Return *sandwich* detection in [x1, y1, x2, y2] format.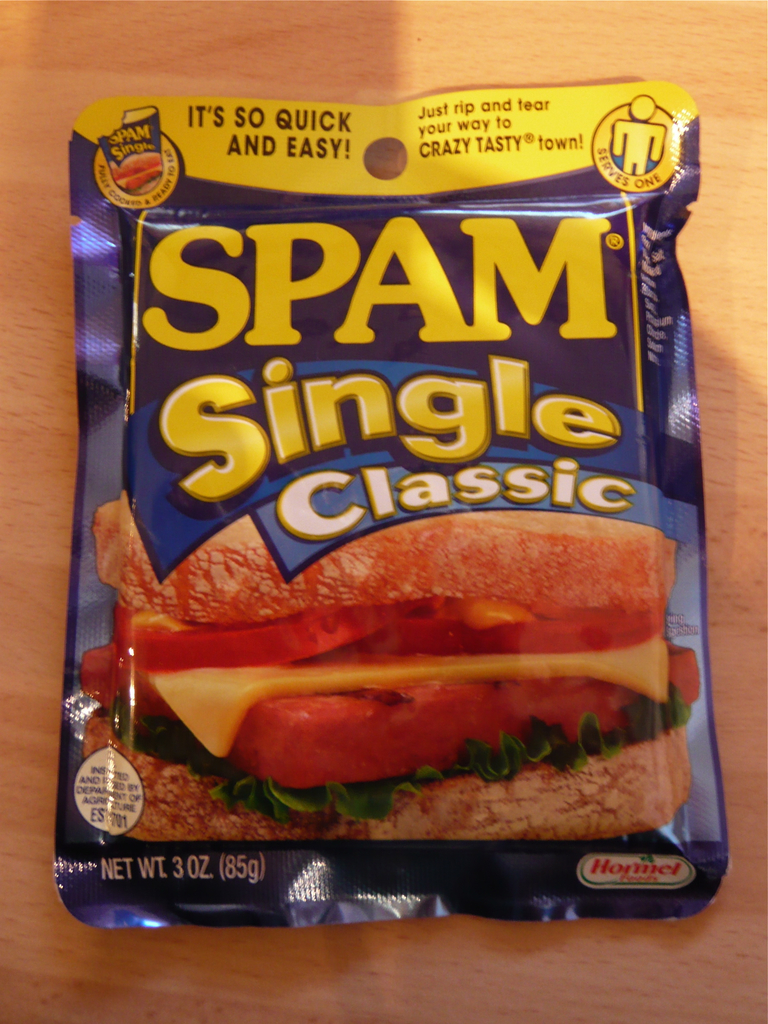
[81, 489, 705, 844].
